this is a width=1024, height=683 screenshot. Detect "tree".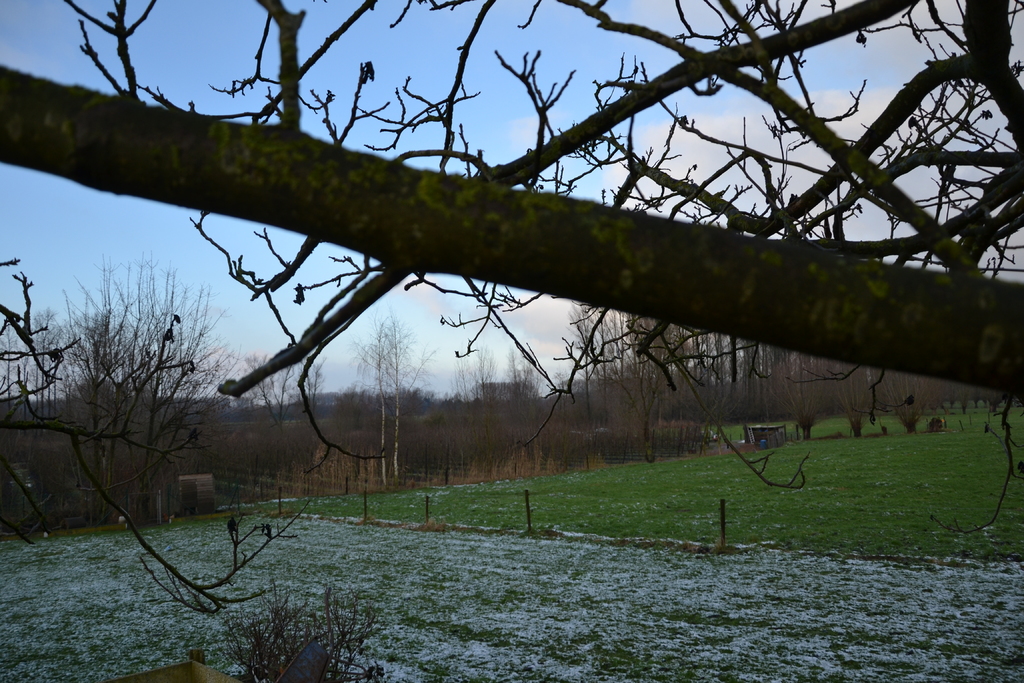
select_region(0, 0, 1023, 621).
